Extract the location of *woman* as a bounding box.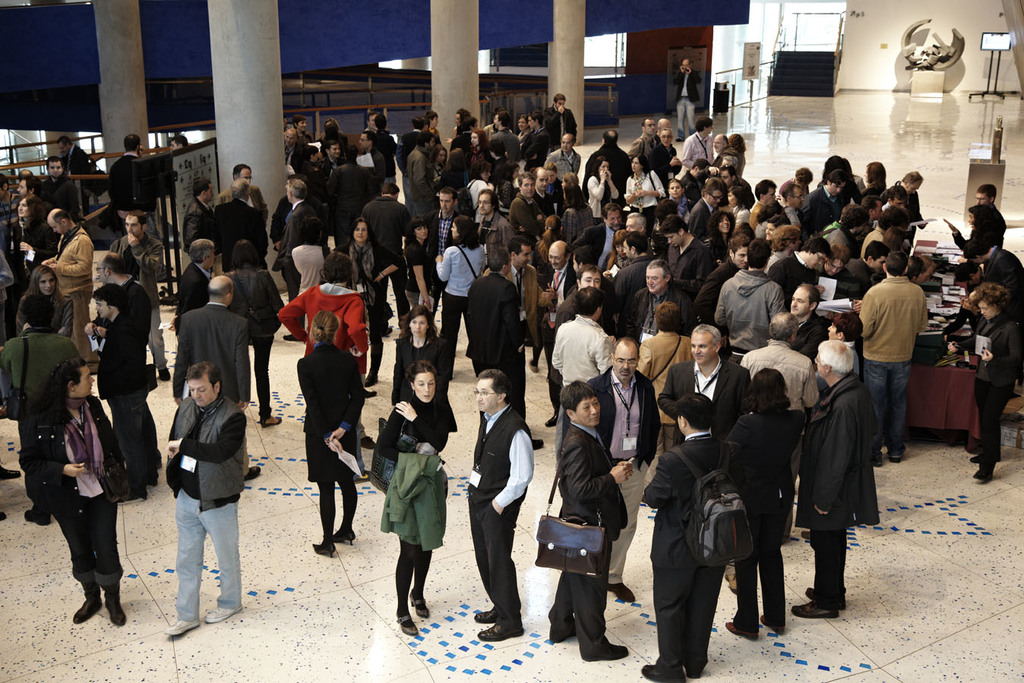
region(723, 365, 806, 643).
